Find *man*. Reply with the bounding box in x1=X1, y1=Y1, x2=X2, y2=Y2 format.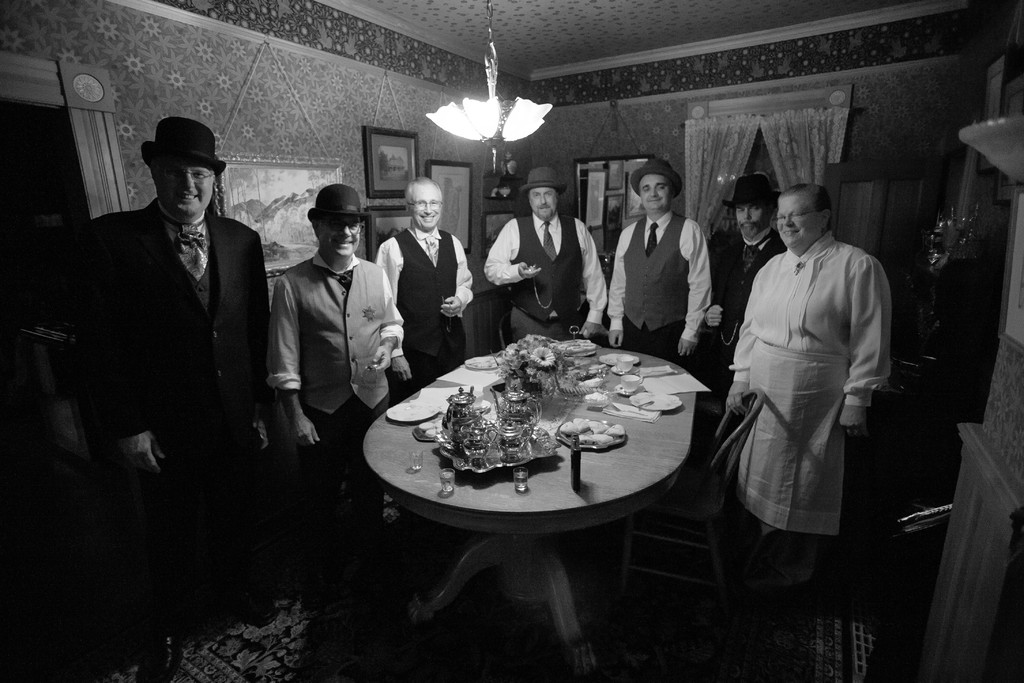
x1=711, y1=183, x2=886, y2=628.
